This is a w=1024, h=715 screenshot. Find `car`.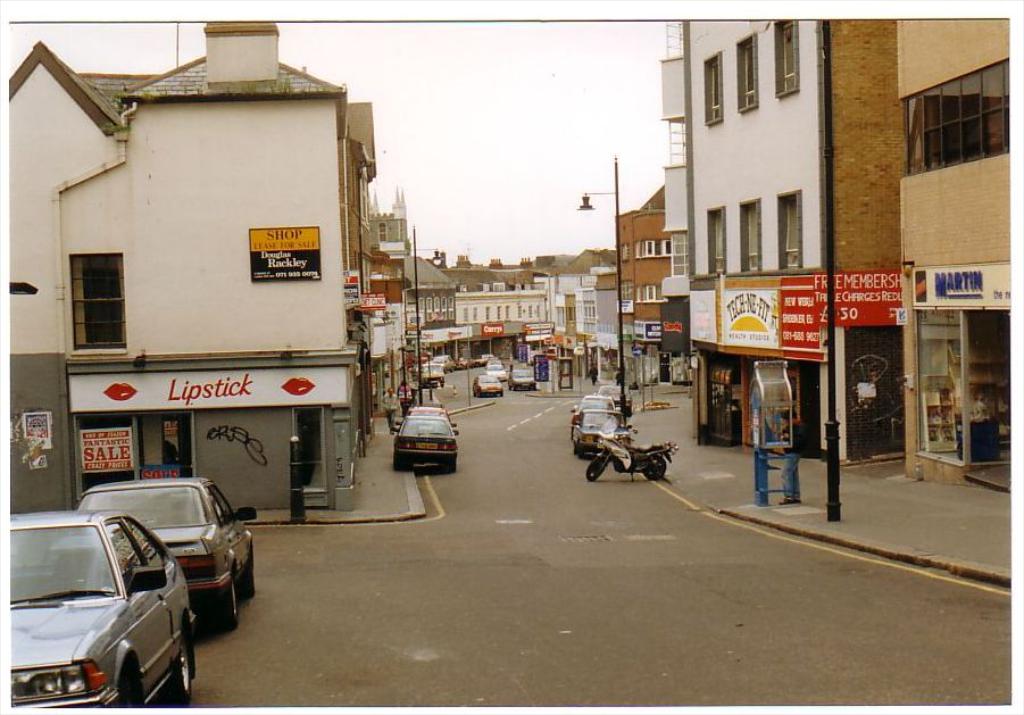
Bounding box: select_region(573, 413, 623, 455).
